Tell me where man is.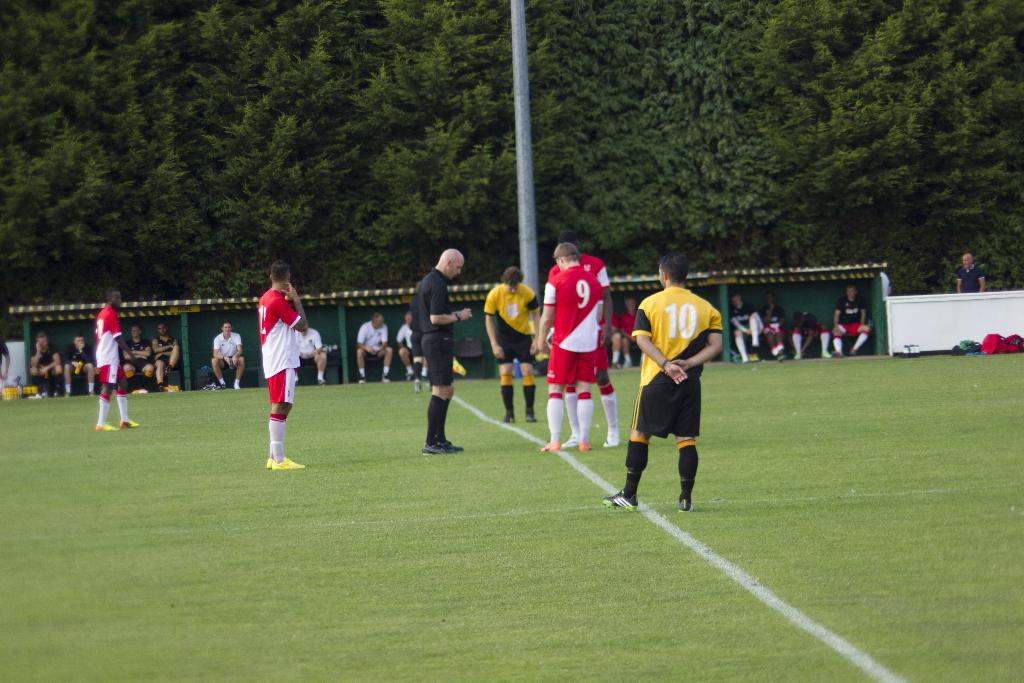
man is at region(152, 318, 178, 395).
